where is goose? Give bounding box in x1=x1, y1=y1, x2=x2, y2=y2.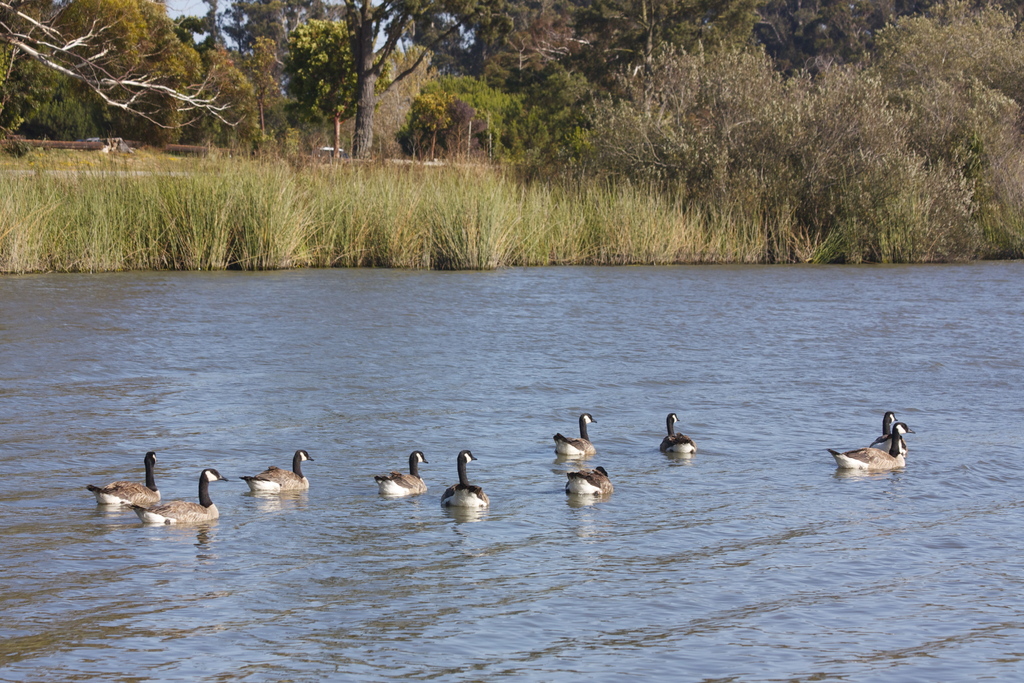
x1=557, y1=463, x2=612, y2=498.
